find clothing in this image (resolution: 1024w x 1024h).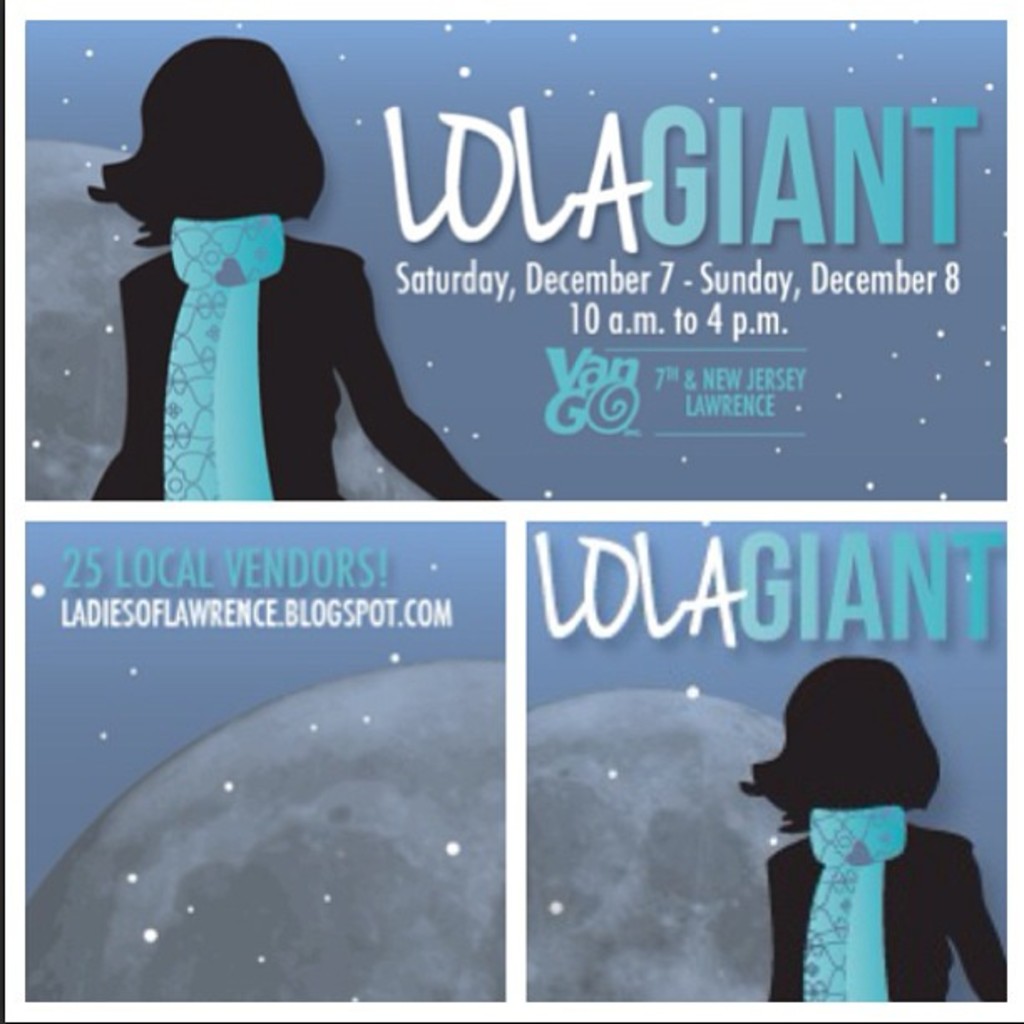
x1=768, y1=817, x2=972, y2=1002.
